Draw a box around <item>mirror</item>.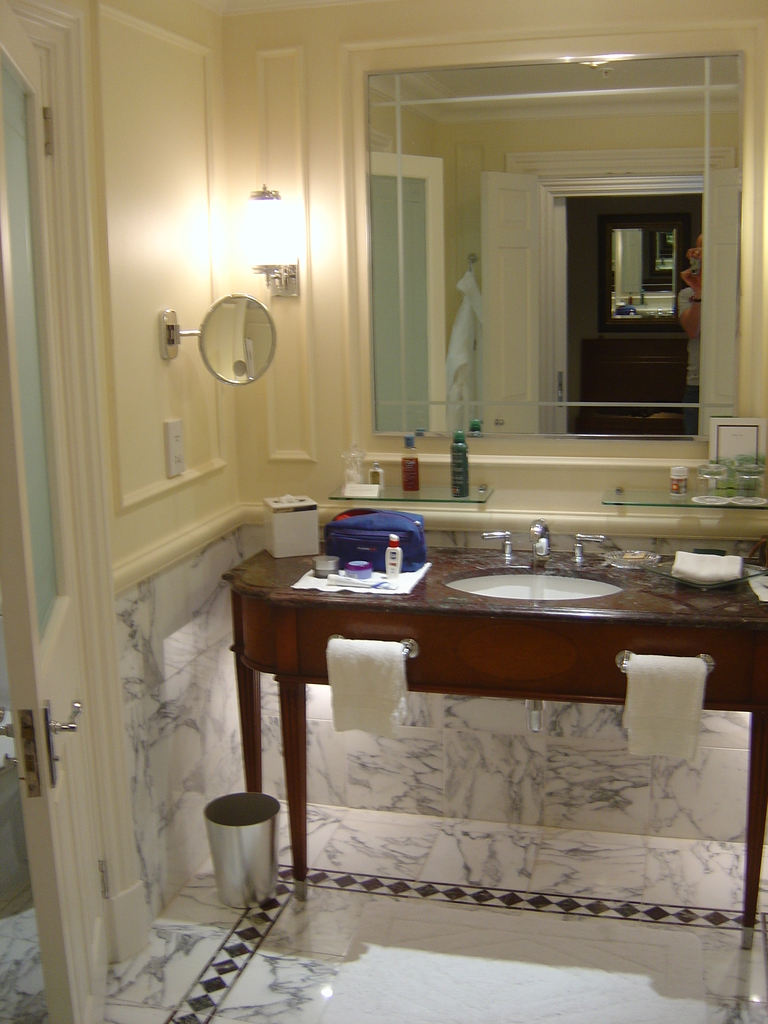
locate(364, 59, 738, 438).
